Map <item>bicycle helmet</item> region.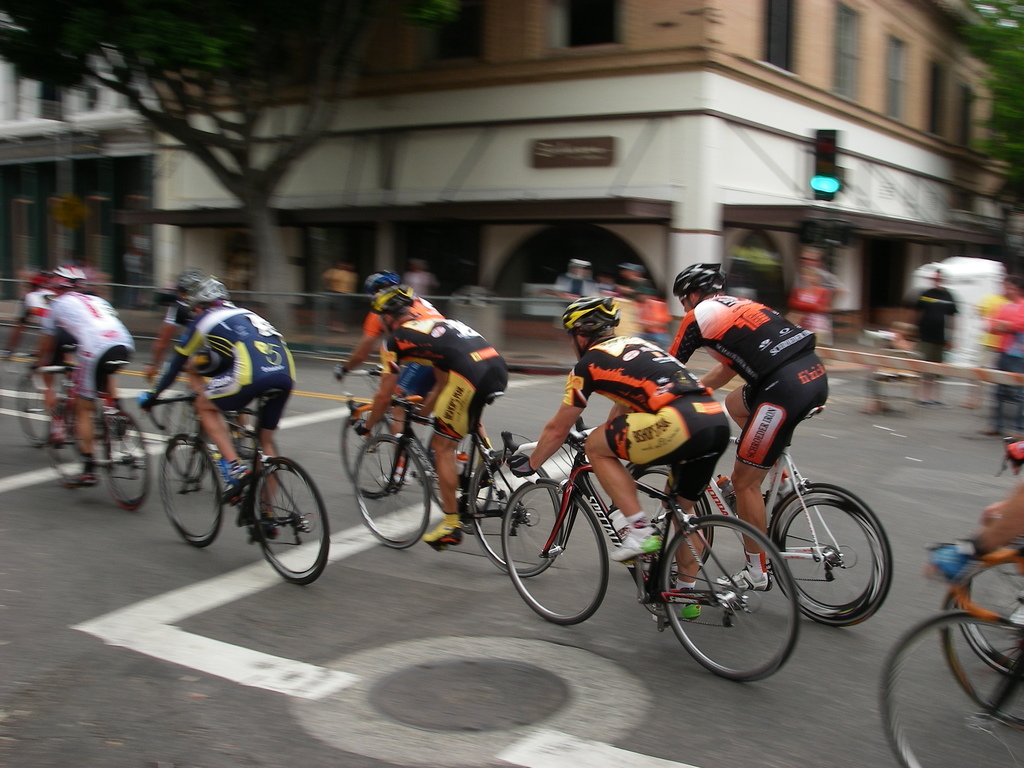
Mapped to 374:285:412:319.
